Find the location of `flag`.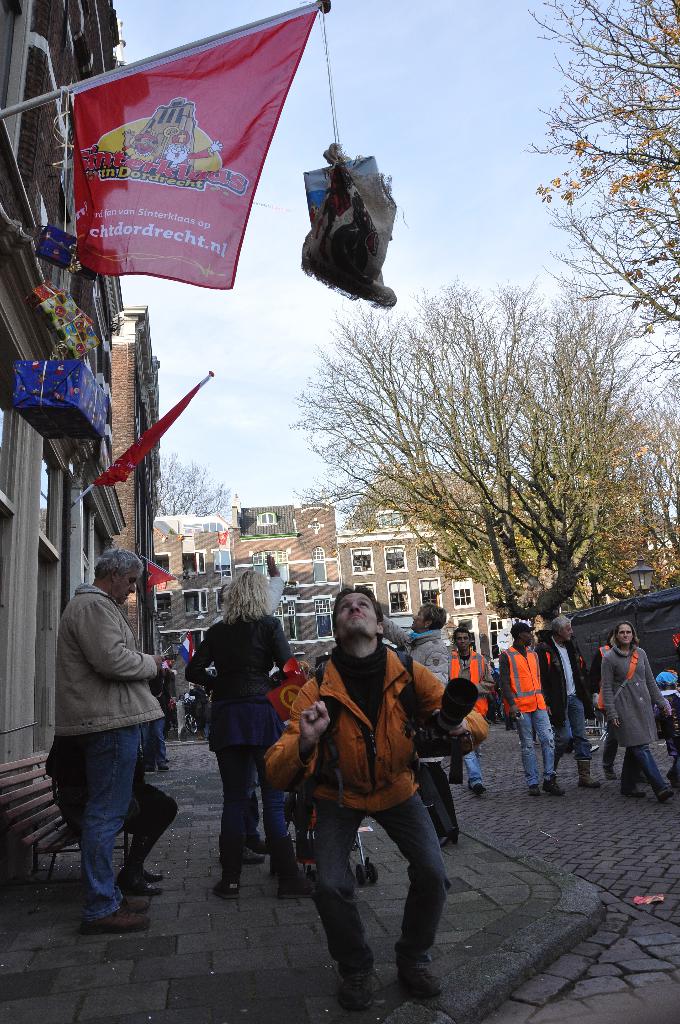
Location: left=130, top=557, right=182, bottom=594.
